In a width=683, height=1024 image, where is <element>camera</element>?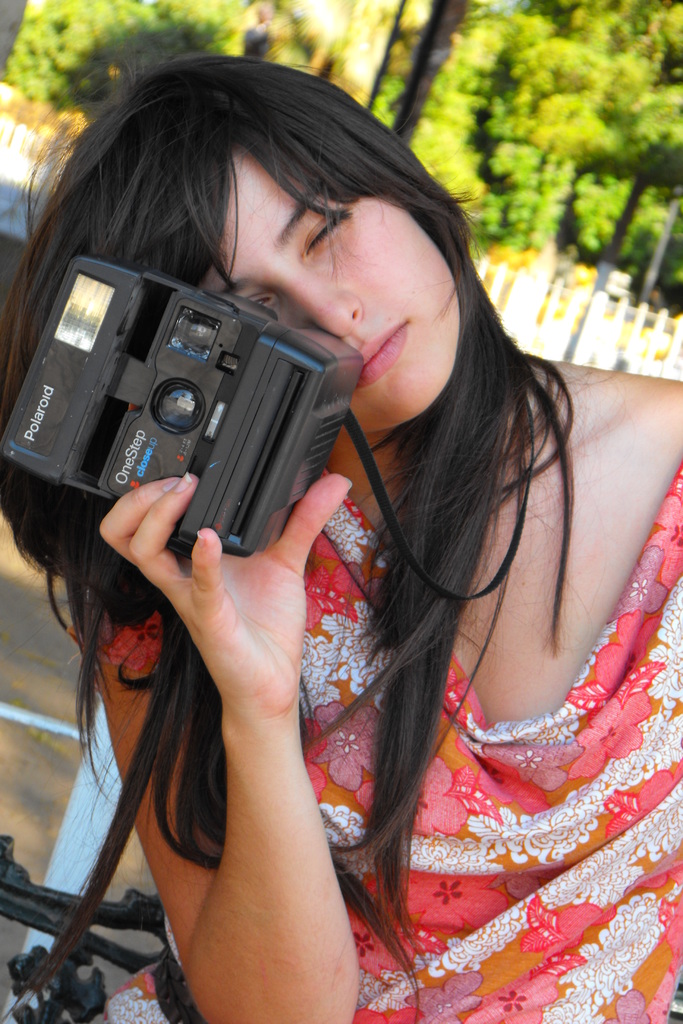
x1=10 y1=267 x2=409 y2=548.
